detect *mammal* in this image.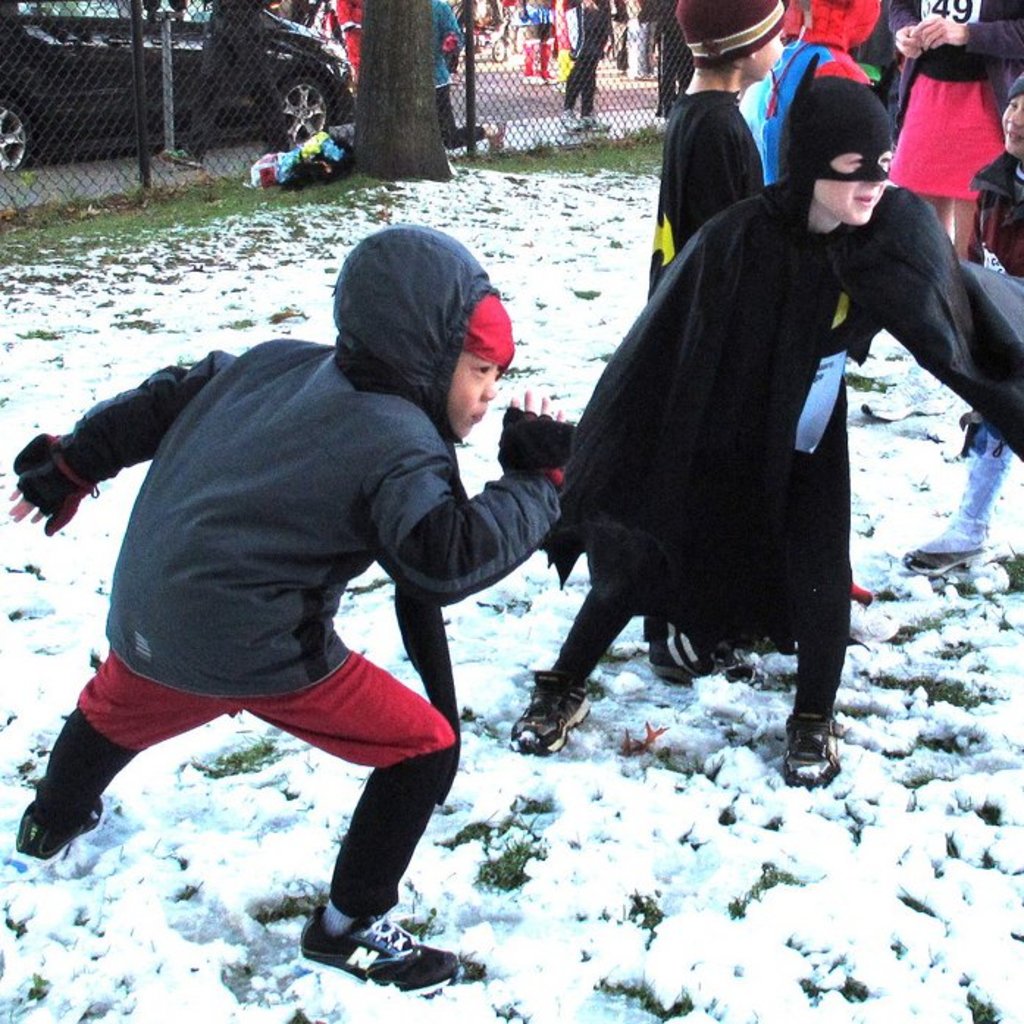
Detection: pyautogui.locateOnScreen(432, 0, 508, 151).
